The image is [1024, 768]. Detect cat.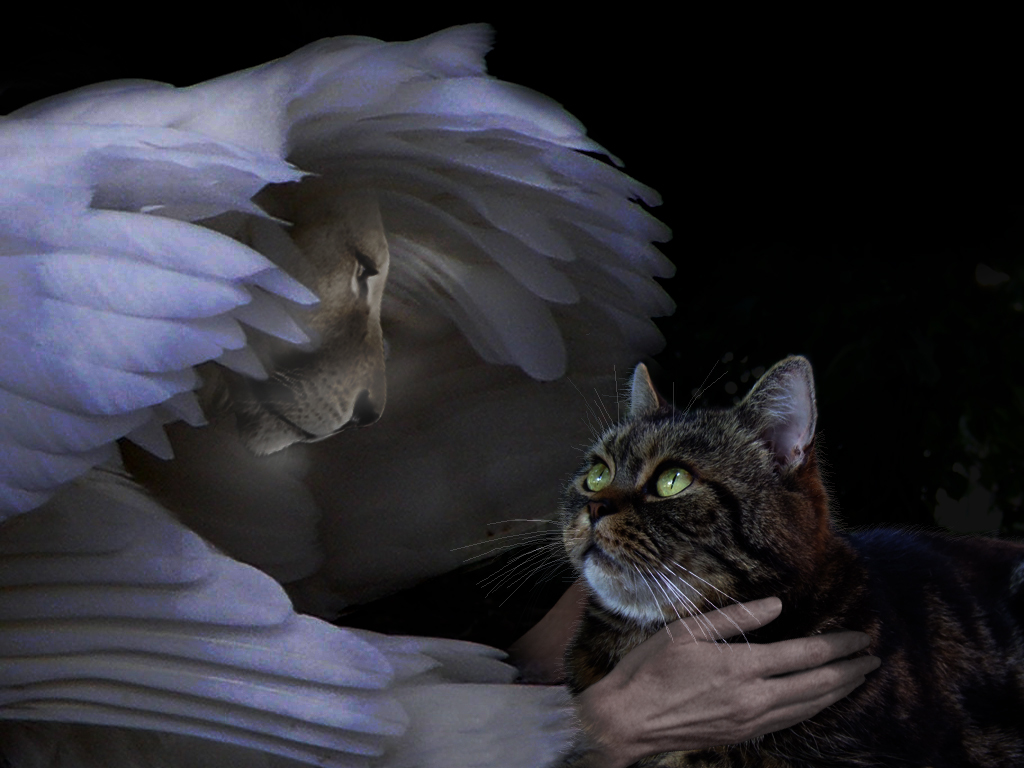
Detection: rect(447, 354, 1023, 767).
